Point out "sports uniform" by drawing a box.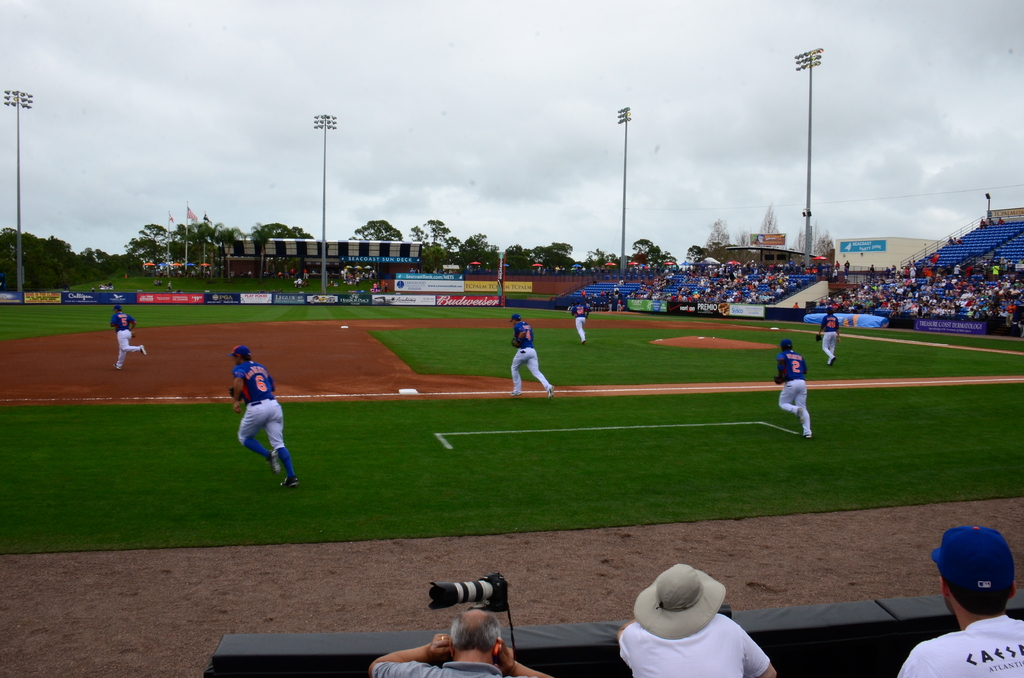
x1=607, y1=298, x2=613, y2=312.
